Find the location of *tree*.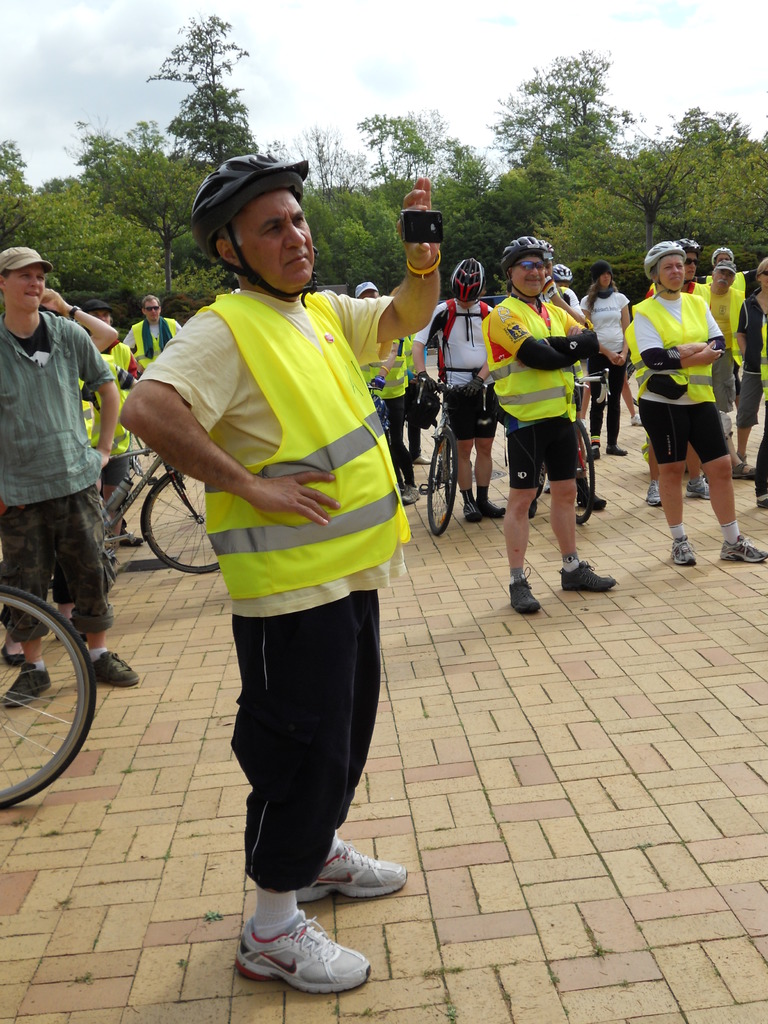
Location: detection(492, 50, 641, 237).
